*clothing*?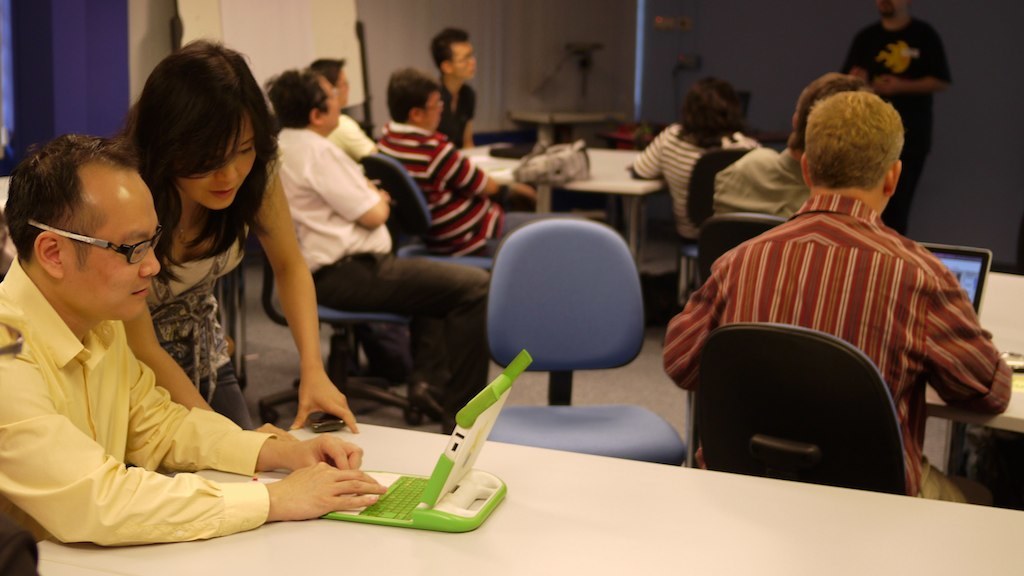
detection(635, 122, 751, 253)
